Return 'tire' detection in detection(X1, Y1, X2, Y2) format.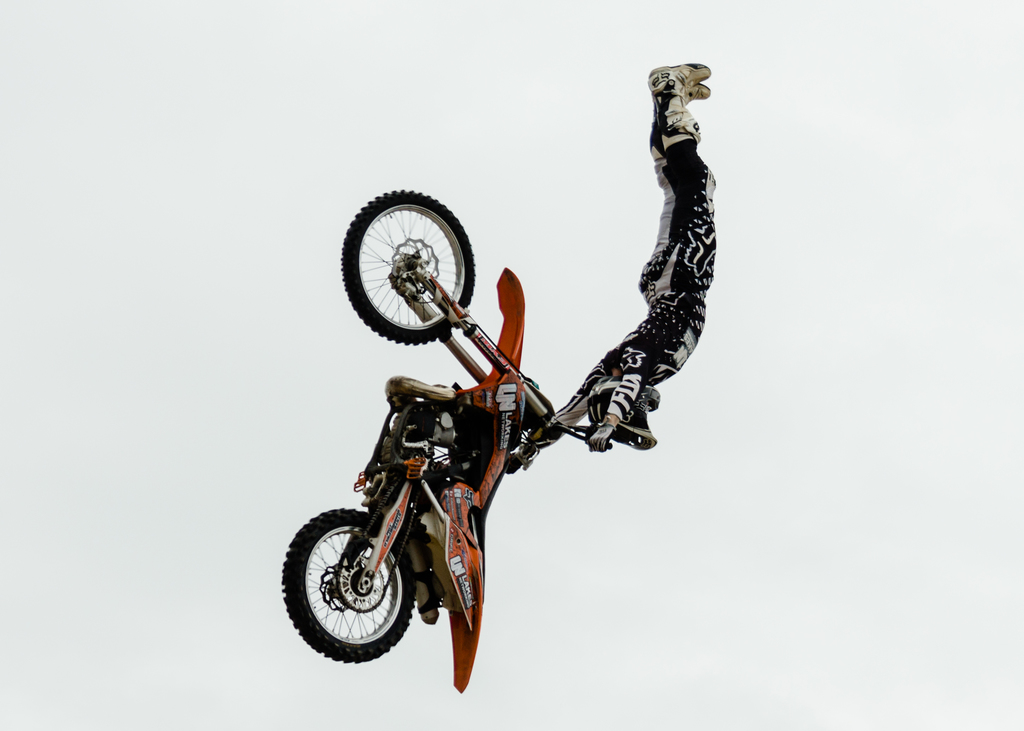
detection(349, 195, 484, 357).
